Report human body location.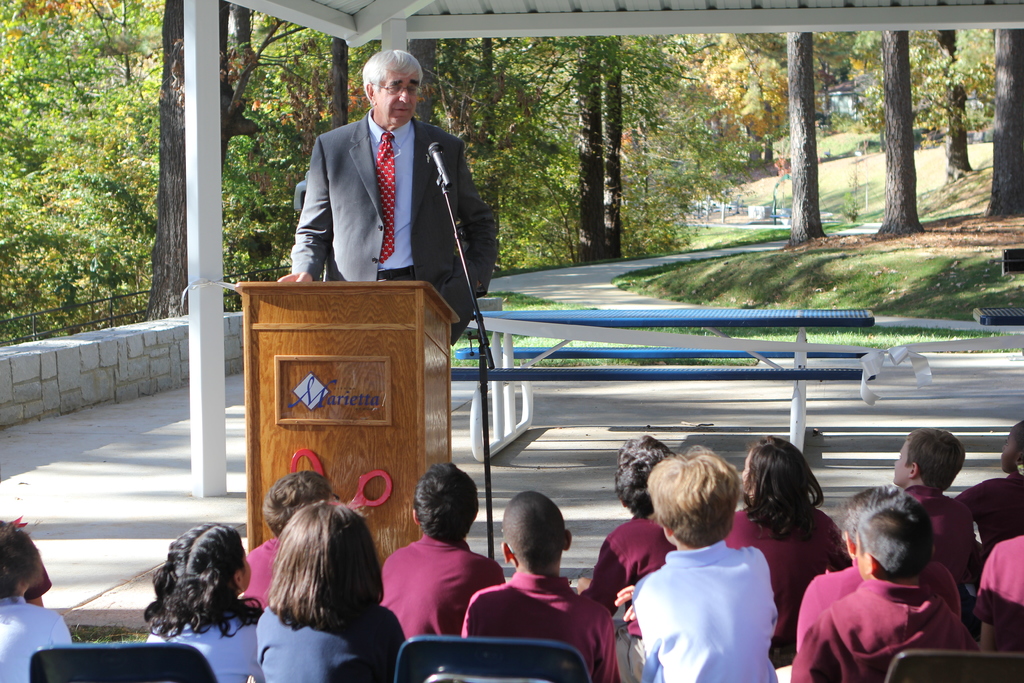
Report: locate(255, 500, 404, 682).
